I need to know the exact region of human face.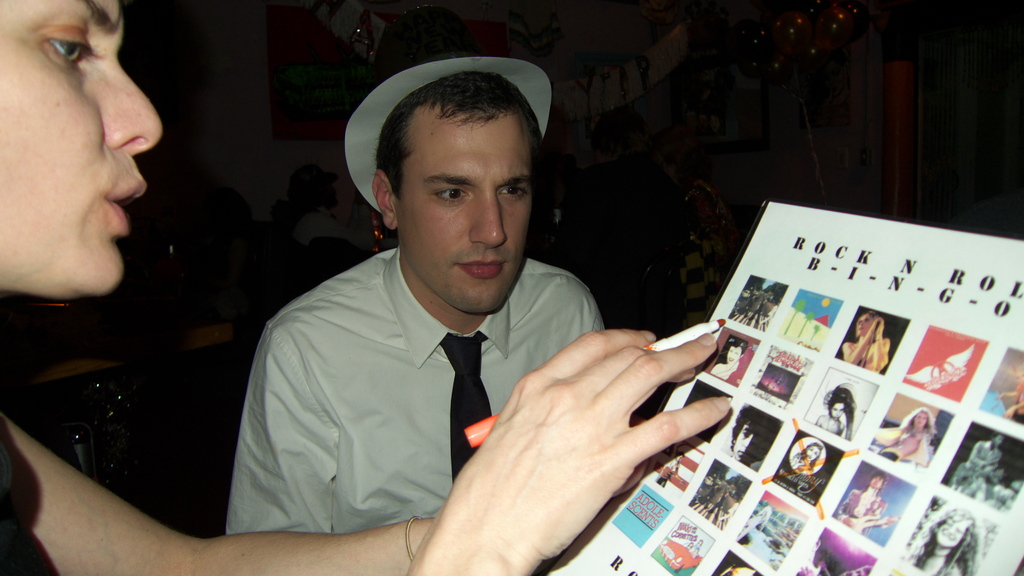
Region: box(858, 314, 873, 335).
